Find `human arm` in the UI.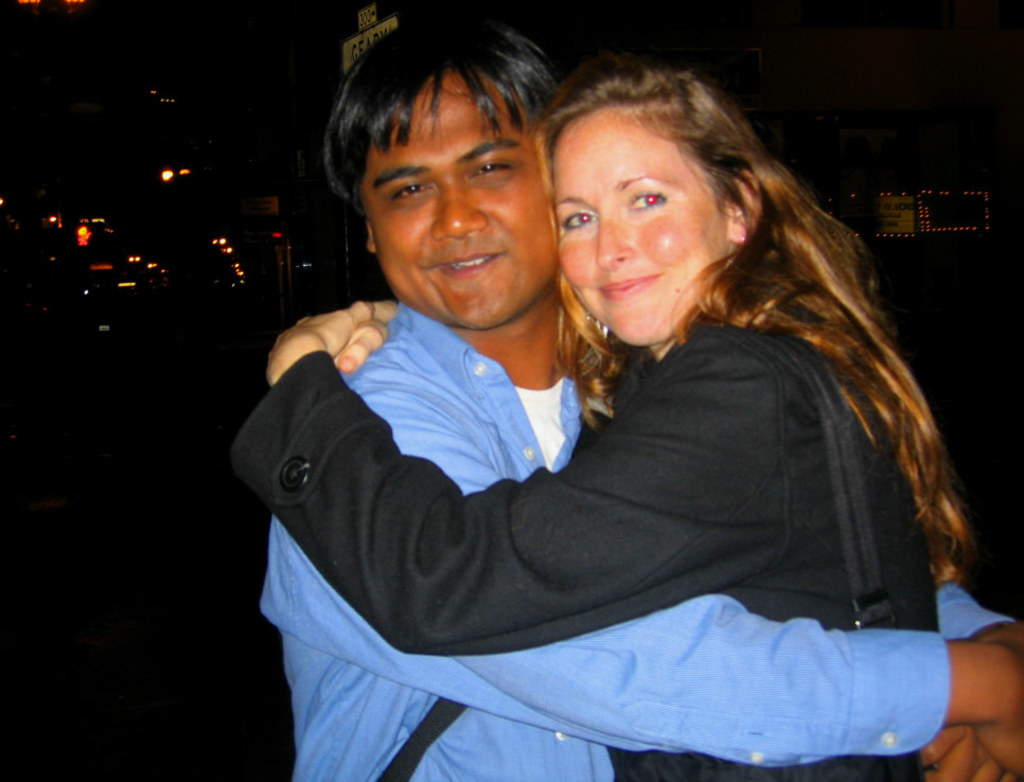
UI element at 275,348,1023,776.
